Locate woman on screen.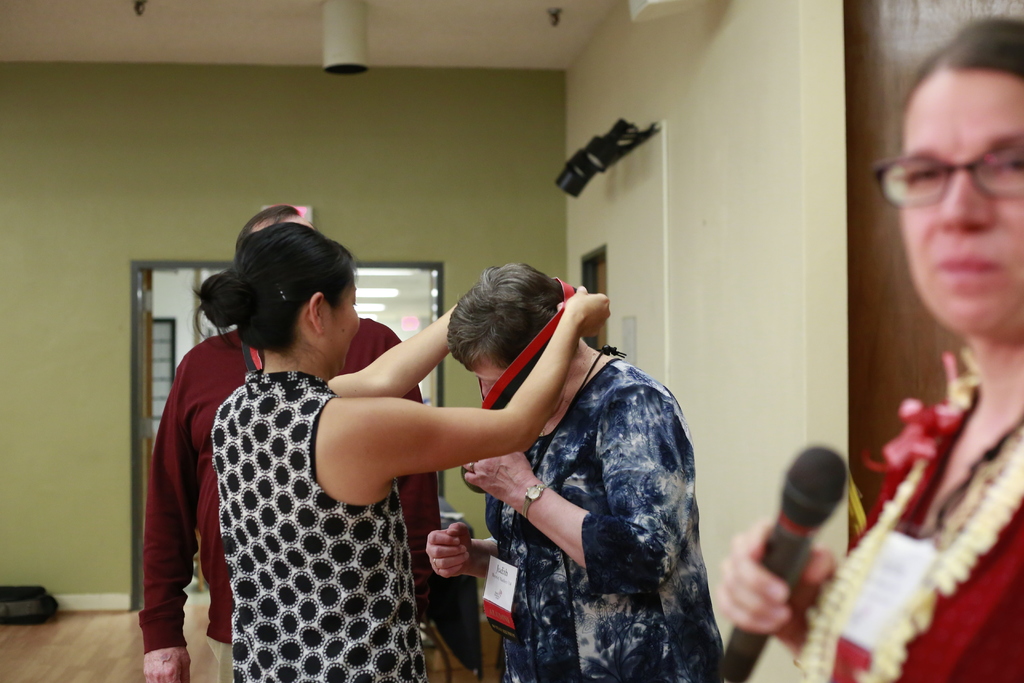
On screen at bbox=(711, 10, 1022, 682).
